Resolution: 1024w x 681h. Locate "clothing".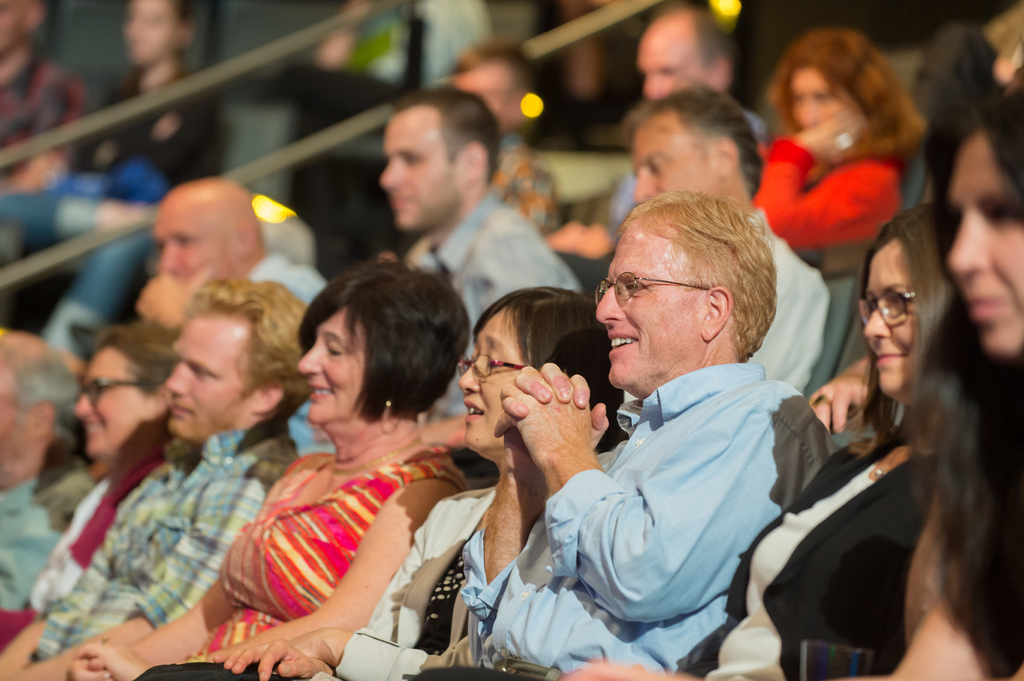
<region>723, 201, 831, 387</region>.
